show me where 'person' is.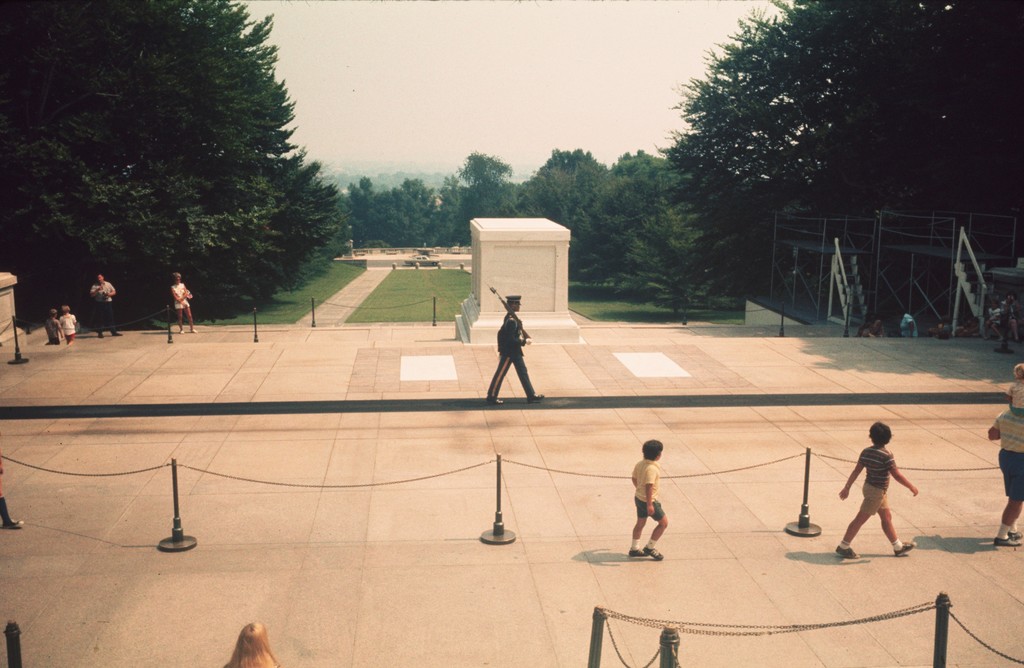
'person' is at box(982, 370, 1023, 544).
